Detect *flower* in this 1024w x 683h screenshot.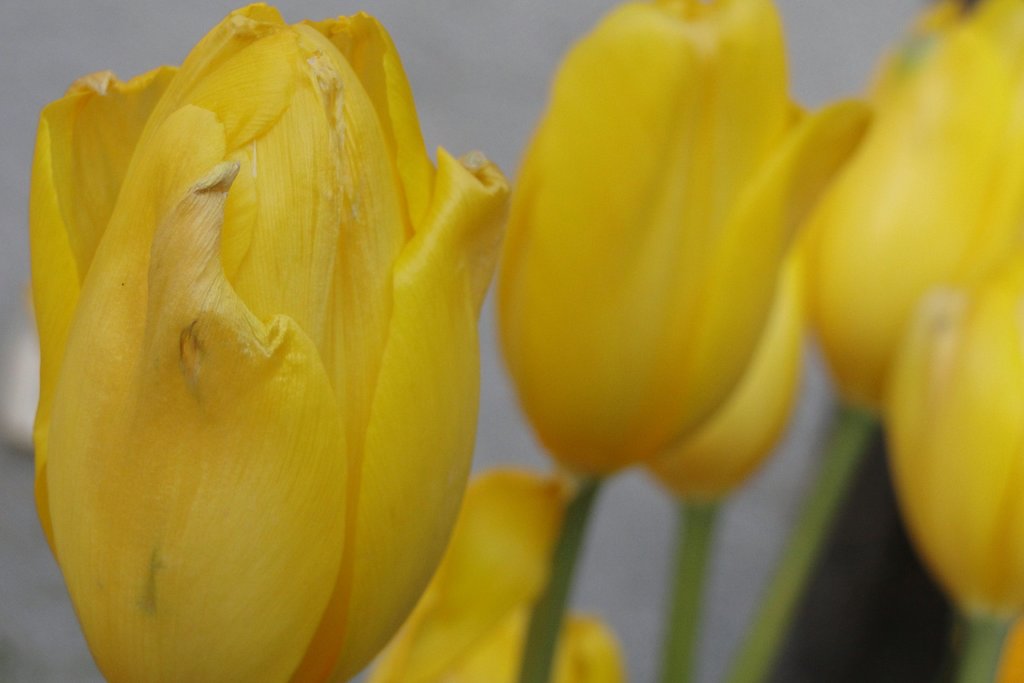
Detection: box=[492, 0, 875, 483].
